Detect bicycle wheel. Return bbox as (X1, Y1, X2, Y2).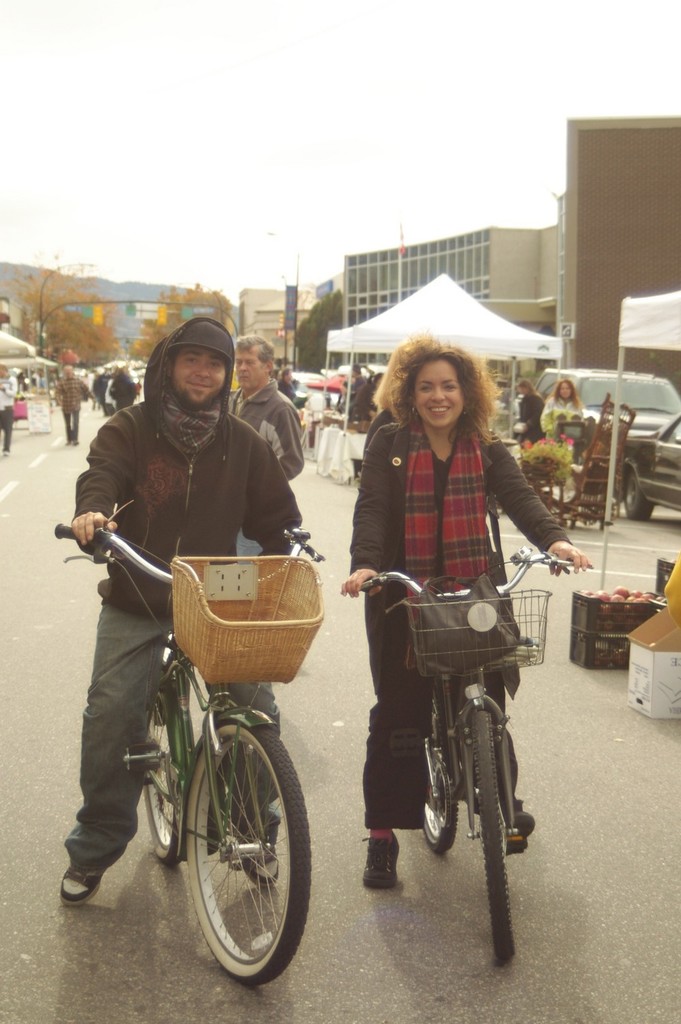
(150, 721, 309, 991).
